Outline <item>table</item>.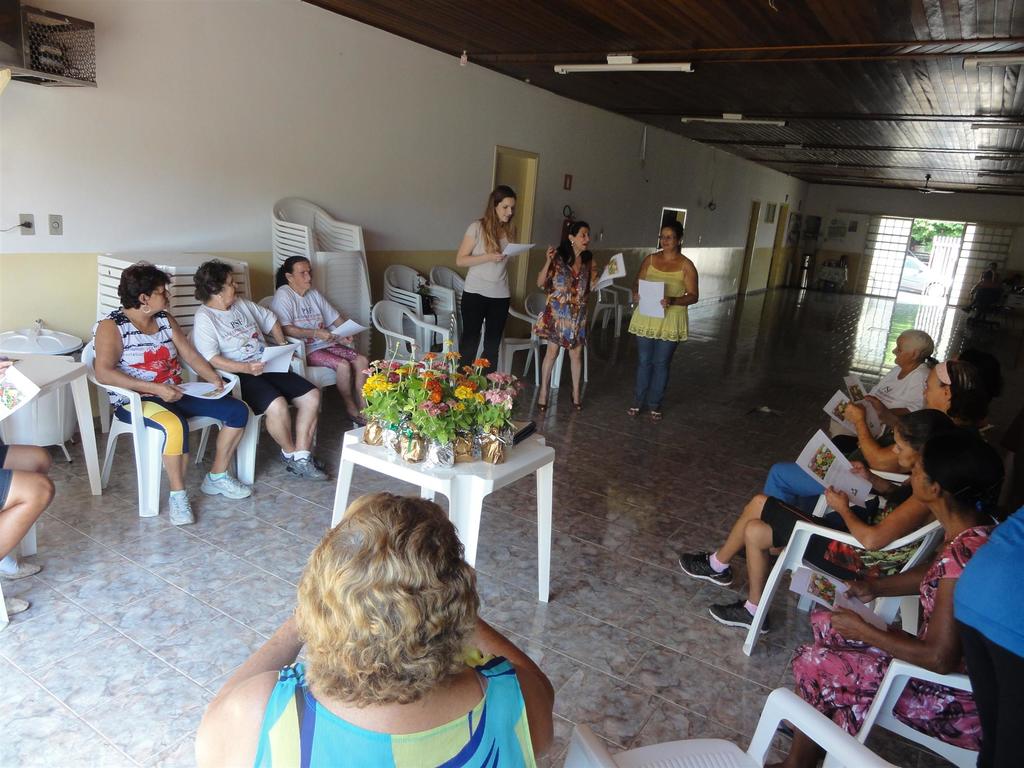
Outline: <bbox>333, 366, 570, 616</bbox>.
